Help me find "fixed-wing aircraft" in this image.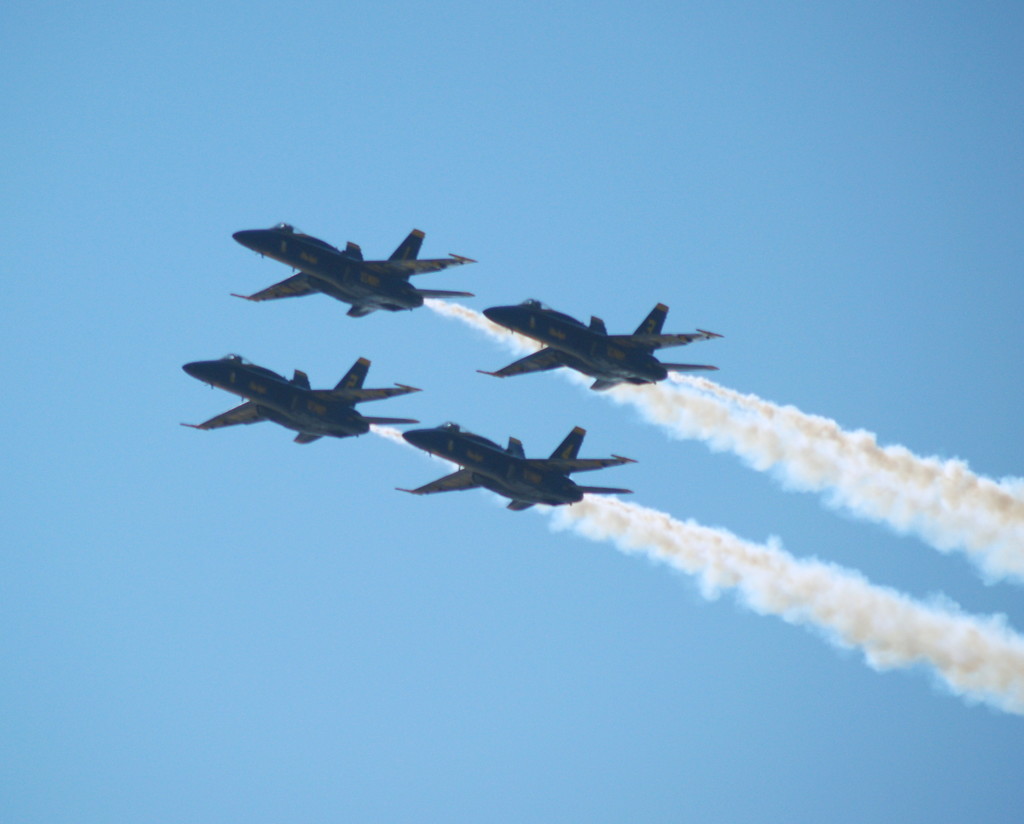
Found it: 397/424/636/513.
